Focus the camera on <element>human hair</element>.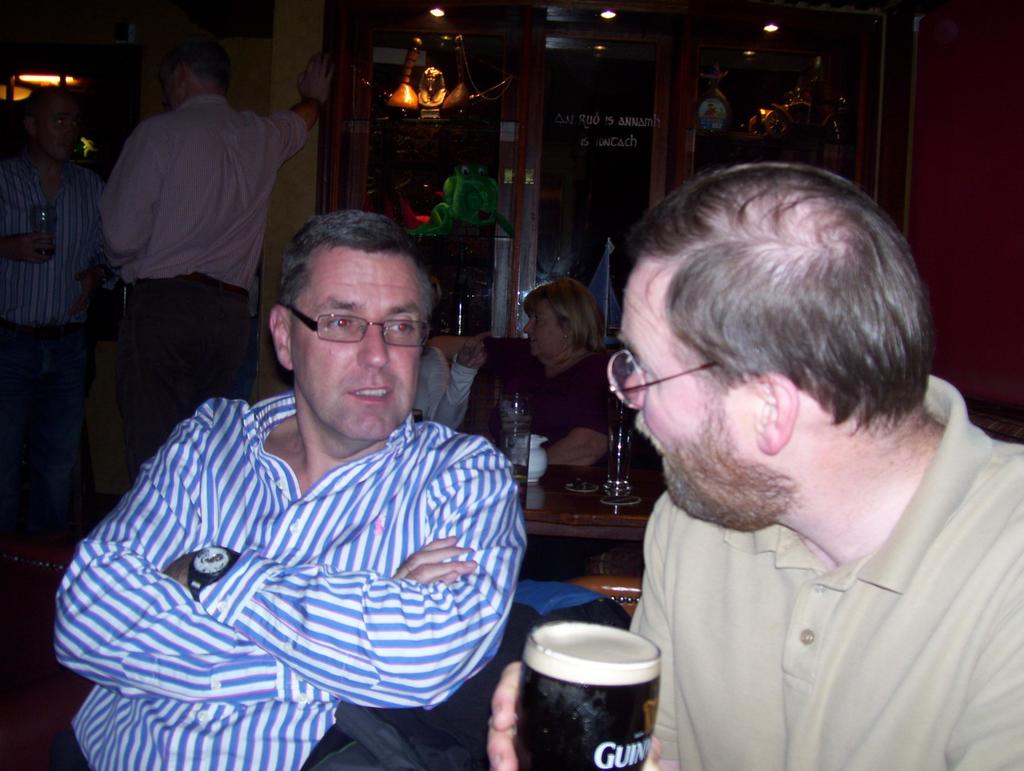
Focus region: 520 275 610 369.
